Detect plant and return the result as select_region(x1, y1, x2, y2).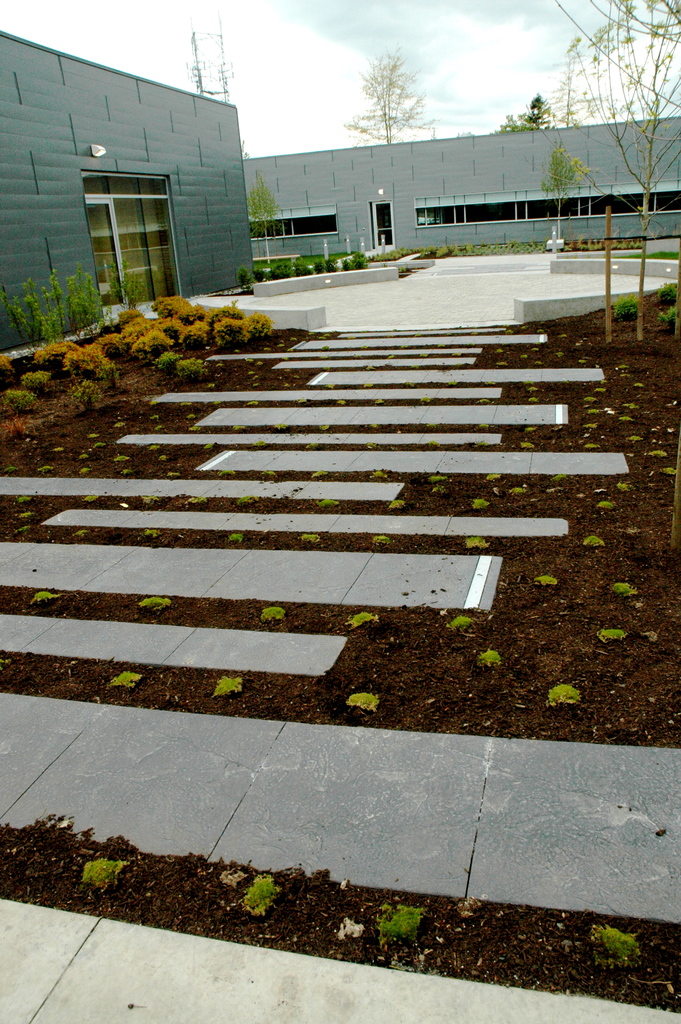
select_region(16, 492, 33, 506).
